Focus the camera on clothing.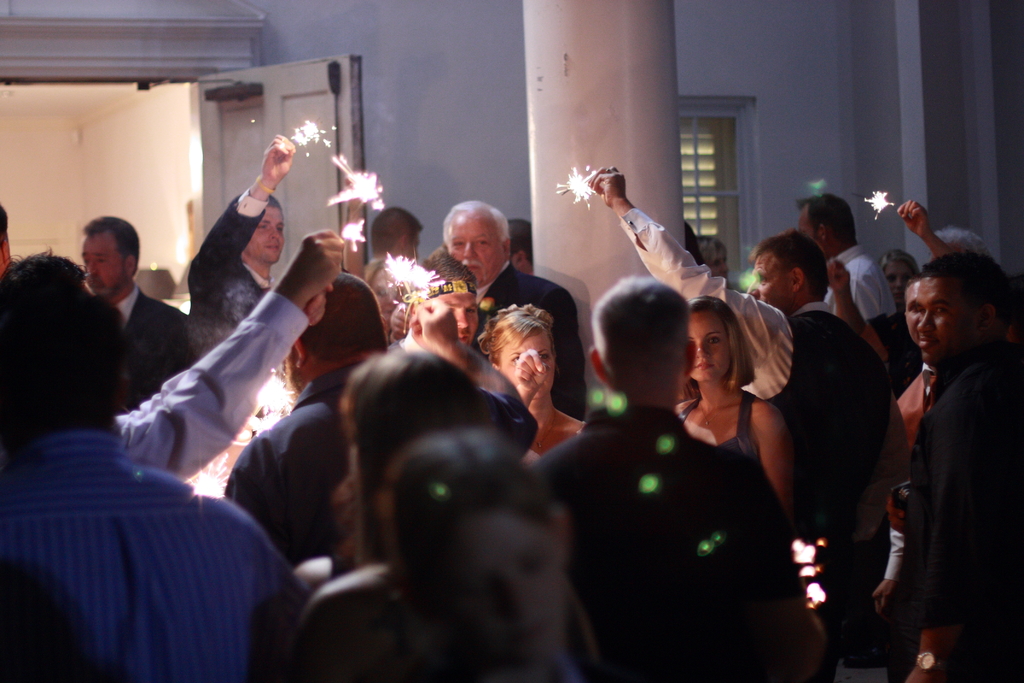
Focus region: [0, 429, 299, 682].
